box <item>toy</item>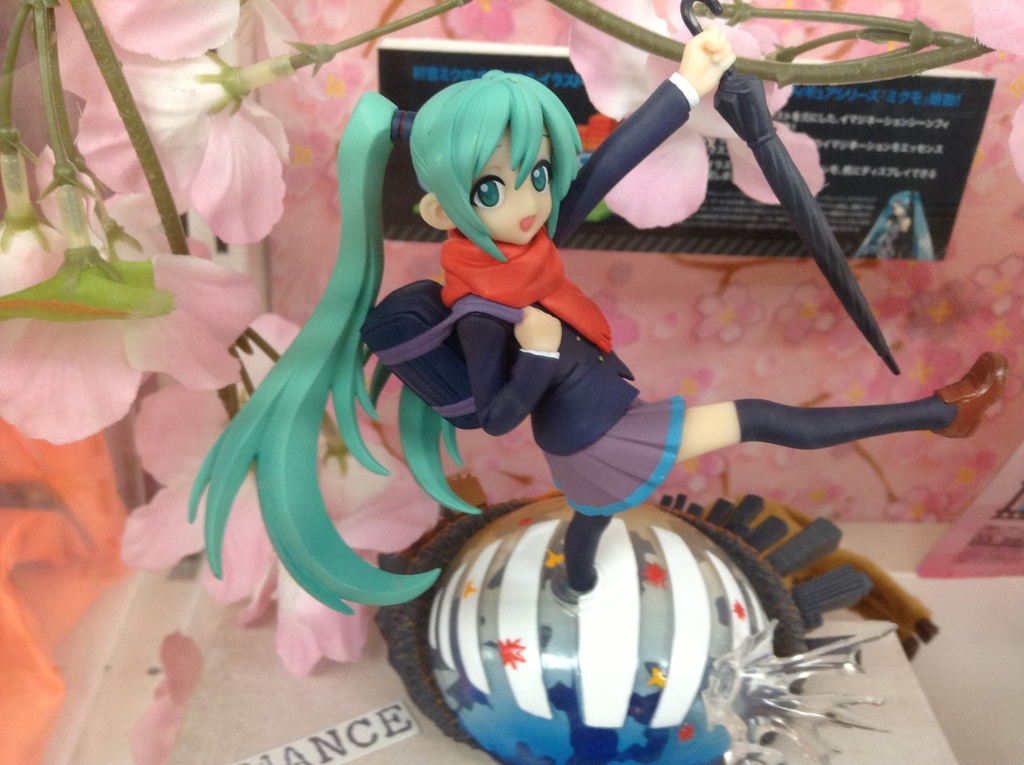
185,70,1012,613
